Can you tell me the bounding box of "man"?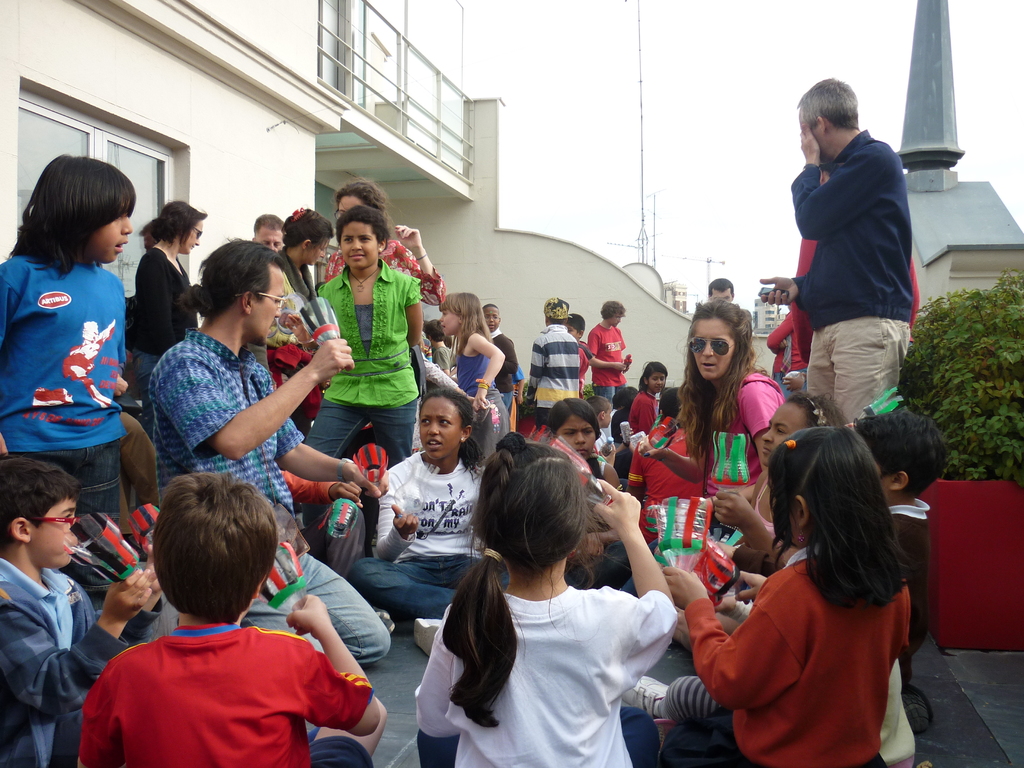
(x1=148, y1=233, x2=391, y2=659).
